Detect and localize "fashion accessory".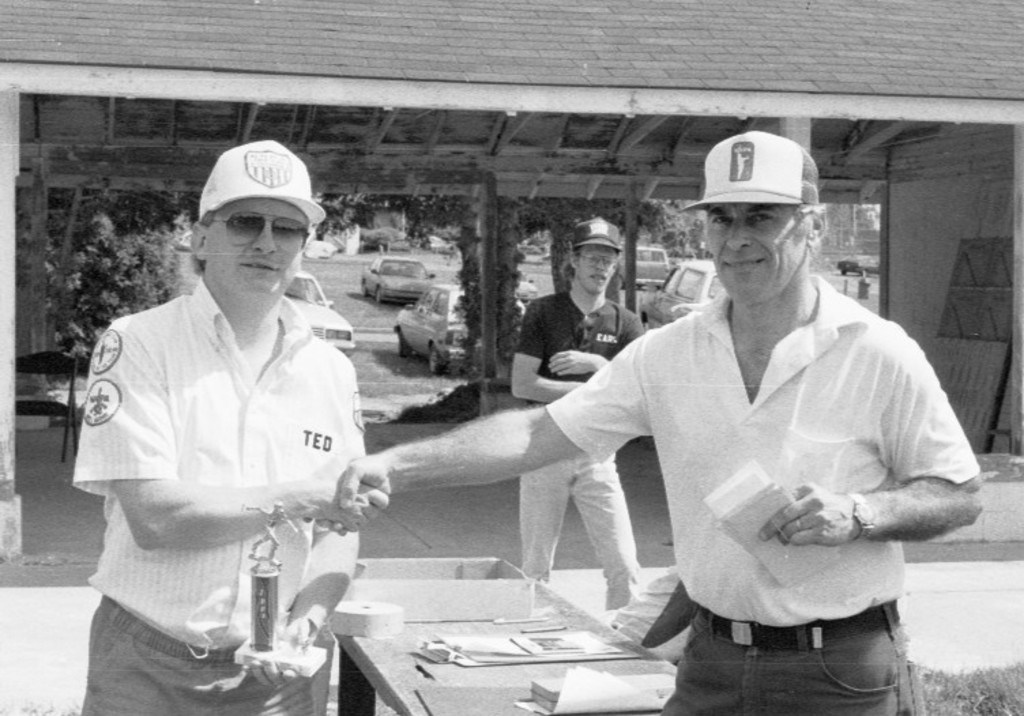
Localized at (x1=689, y1=602, x2=903, y2=645).
